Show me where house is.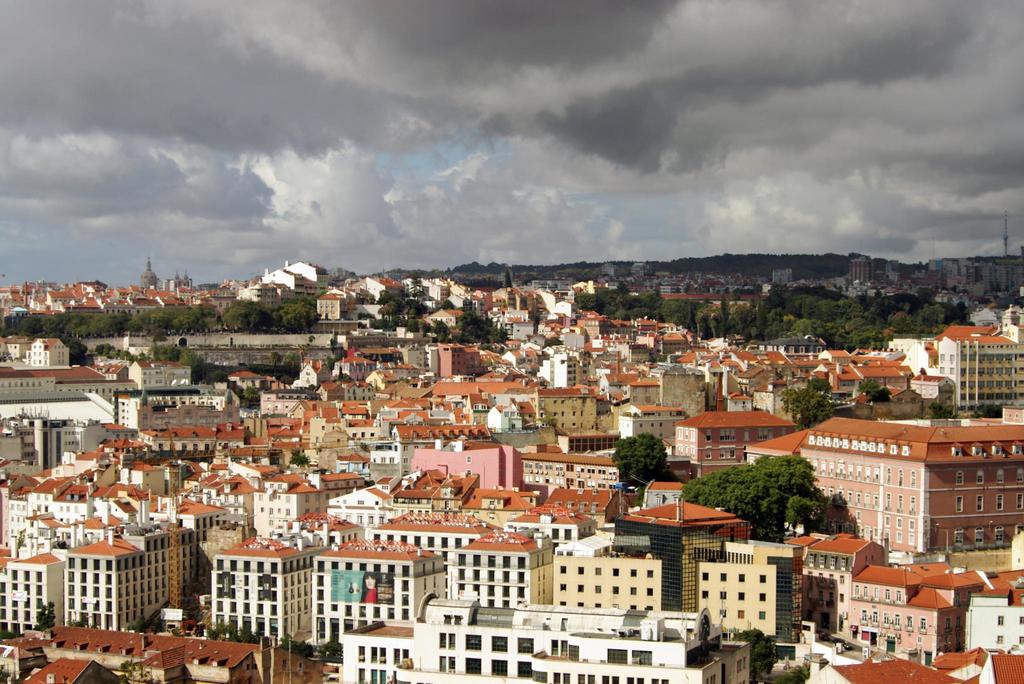
house is at left=696, top=560, right=774, bottom=635.
